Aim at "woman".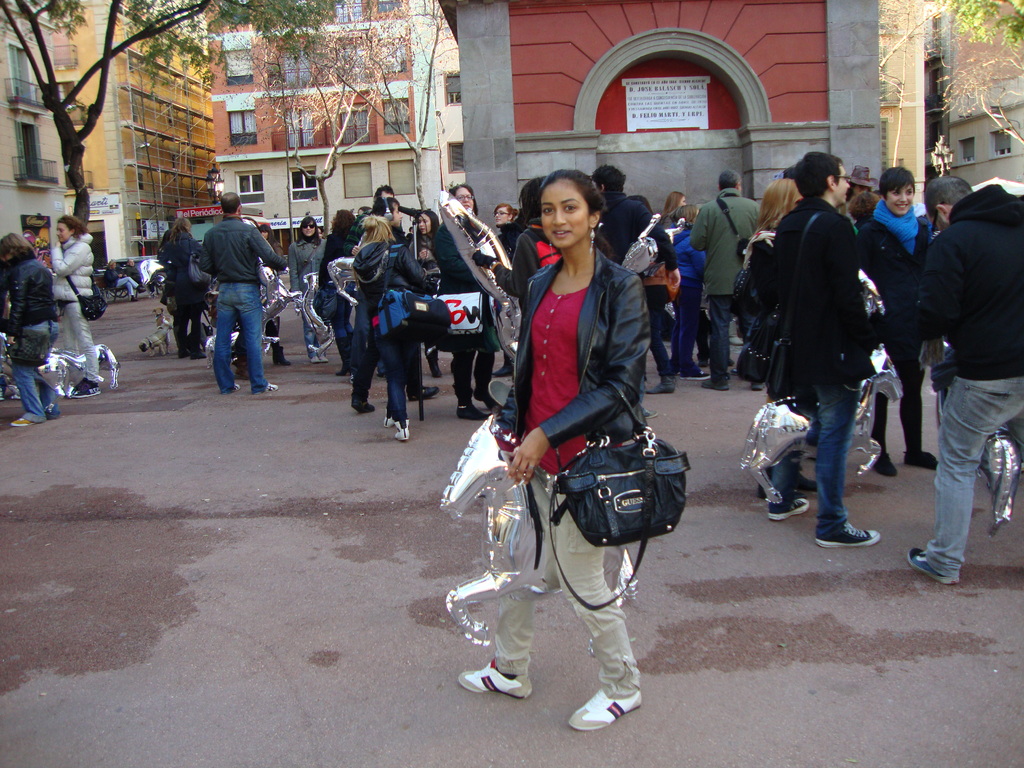
Aimed at select_region(731, 172, 805, 525).
